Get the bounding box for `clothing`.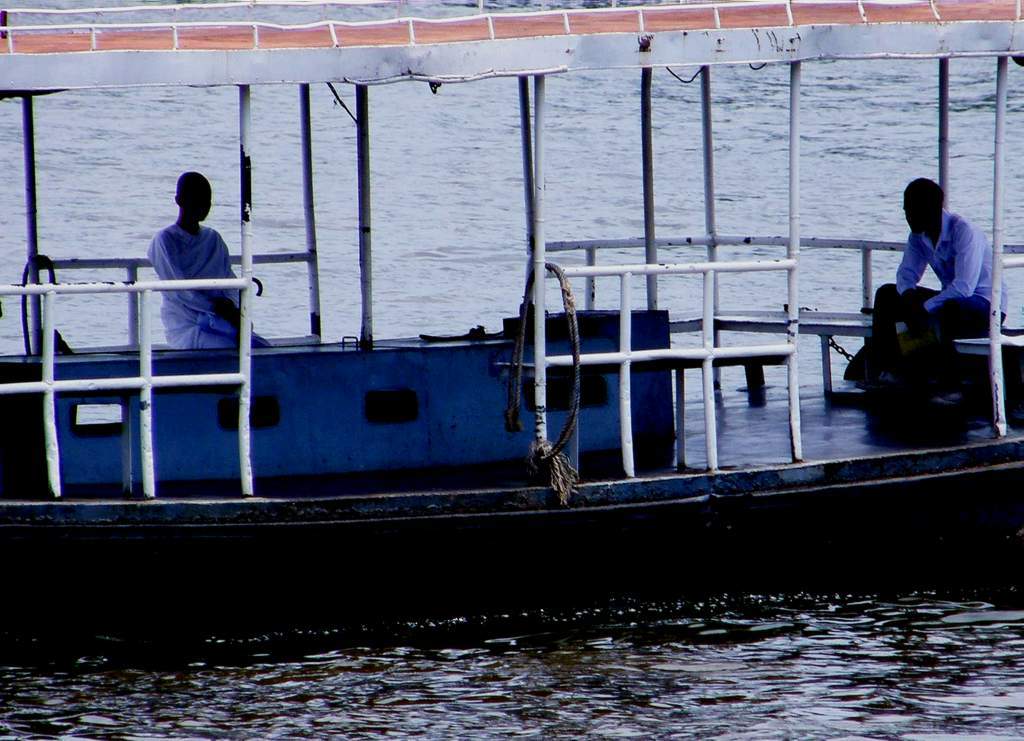
x1=868 y1=196 x2=1008 y2=385.
